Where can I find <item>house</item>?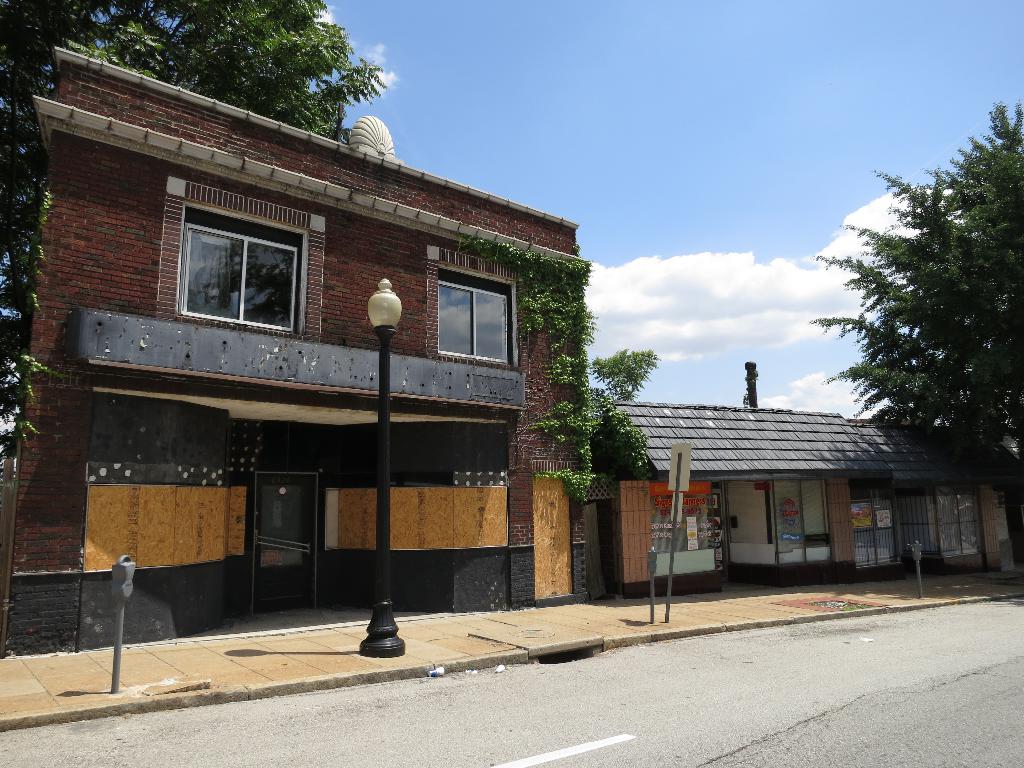
You can find it at Rect(563, 363, 983, 588).
